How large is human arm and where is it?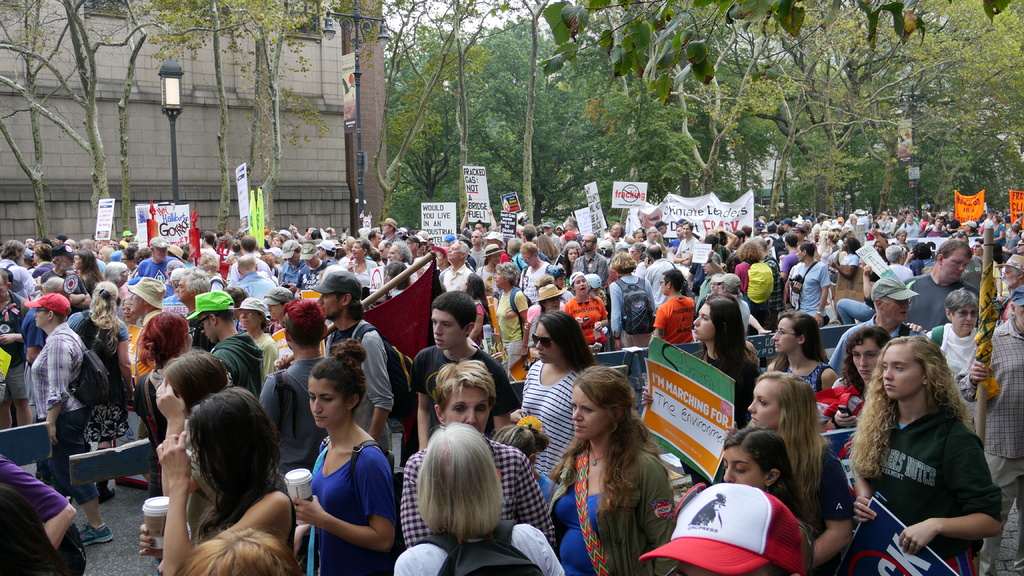
Bounding box: rect(597, 262, 609, 290).
